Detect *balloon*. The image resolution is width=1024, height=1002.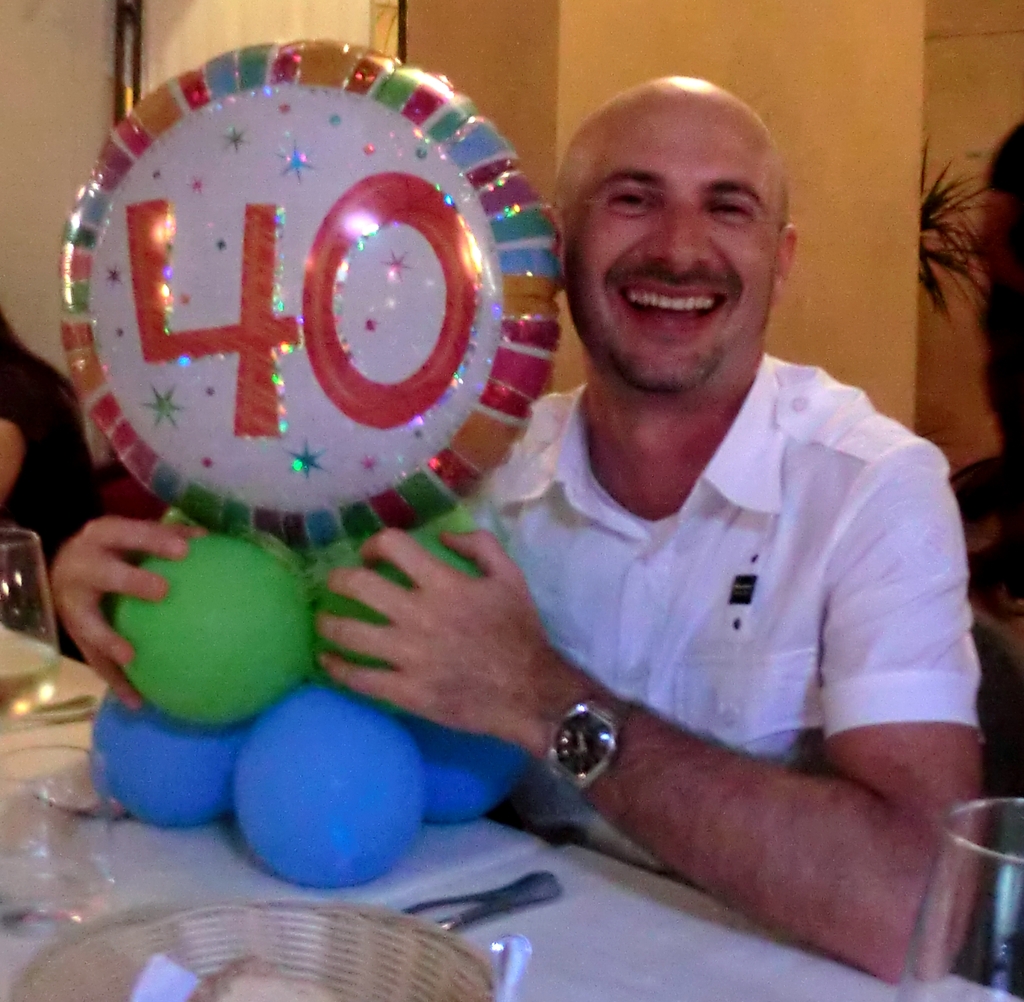
detection(398, 710, 531, 825).
